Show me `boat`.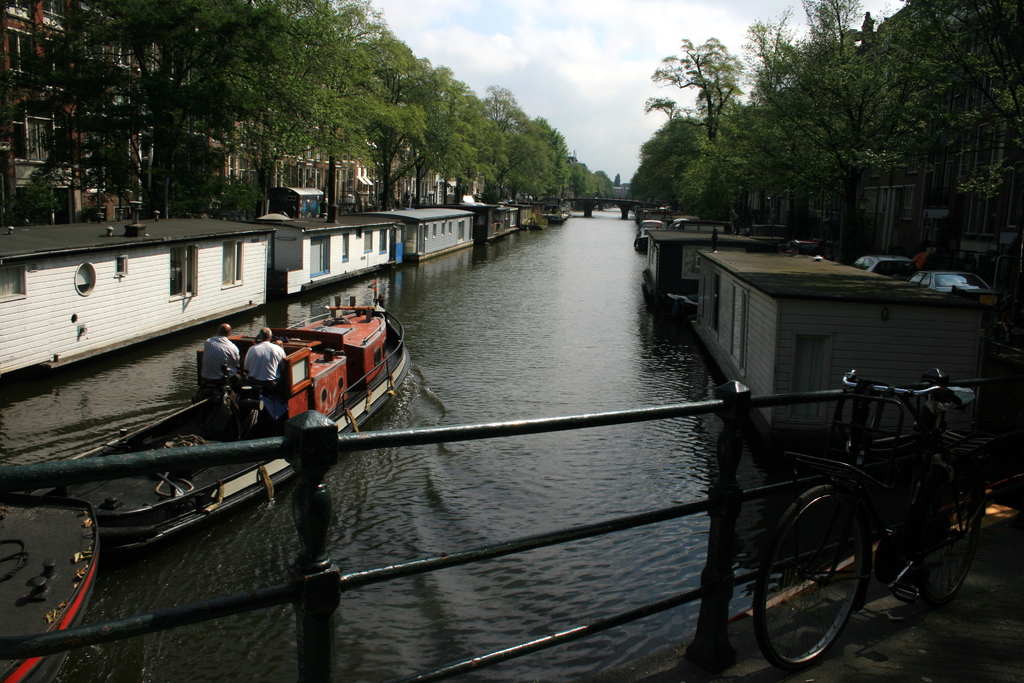
`boat` is here: locate(635, 215, 664, 252).
